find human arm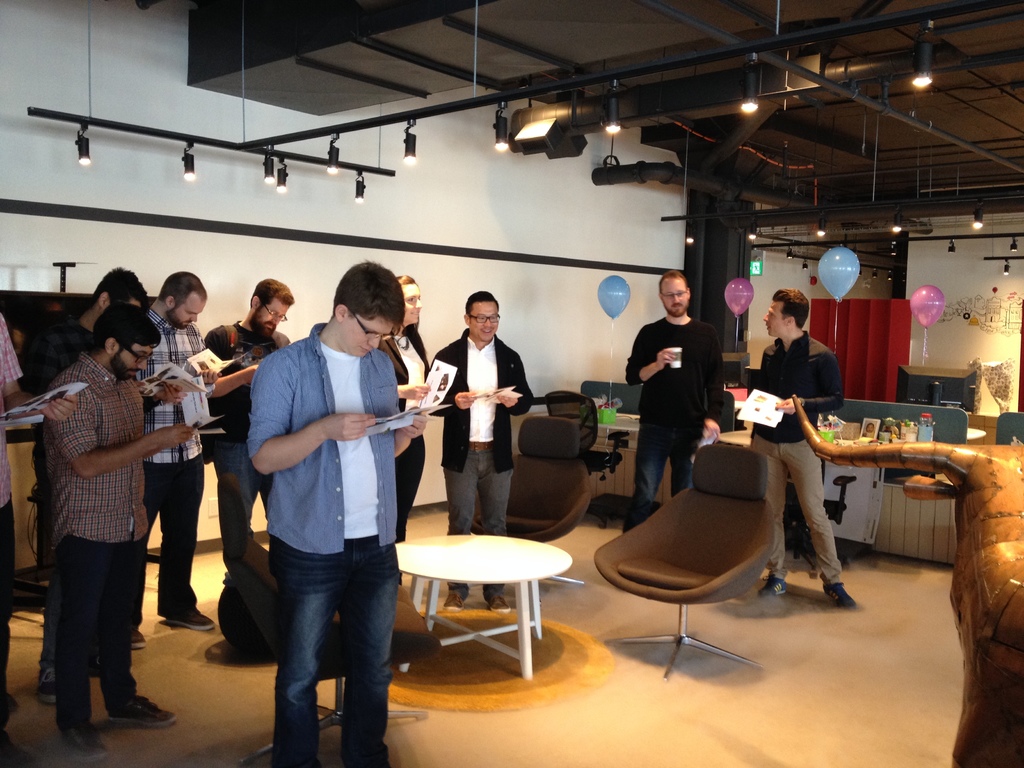
region(144, 380, 186, 415)
